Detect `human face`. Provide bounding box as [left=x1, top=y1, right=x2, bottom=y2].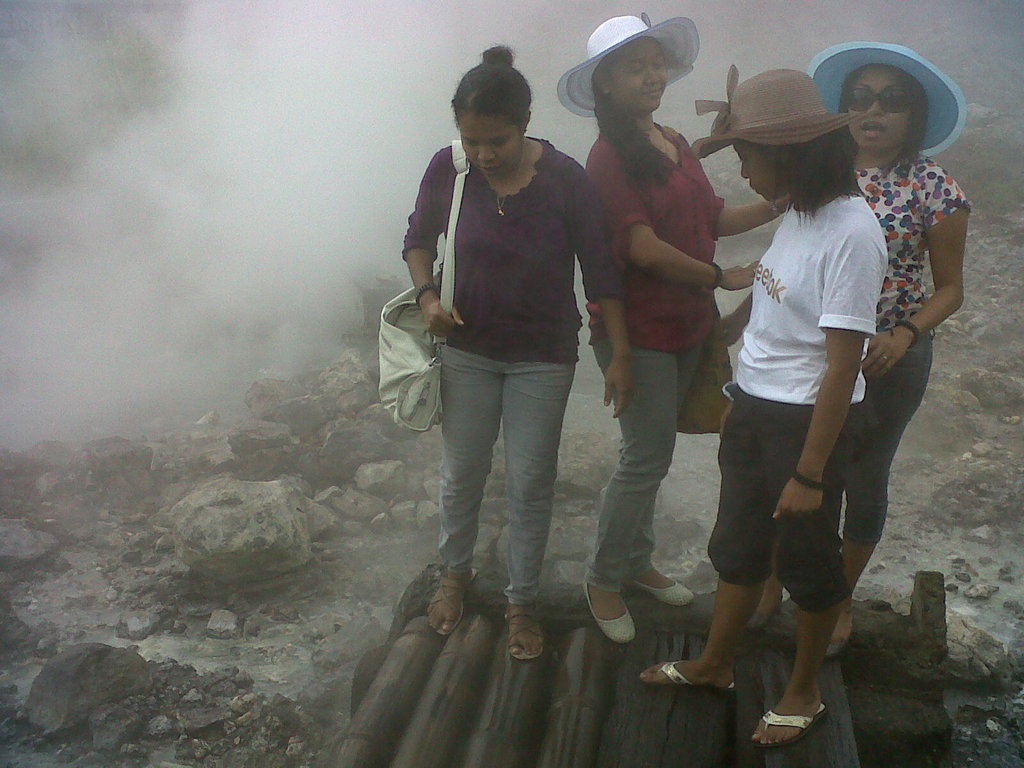
[left=607, top=49, right=669, bottom=108].
